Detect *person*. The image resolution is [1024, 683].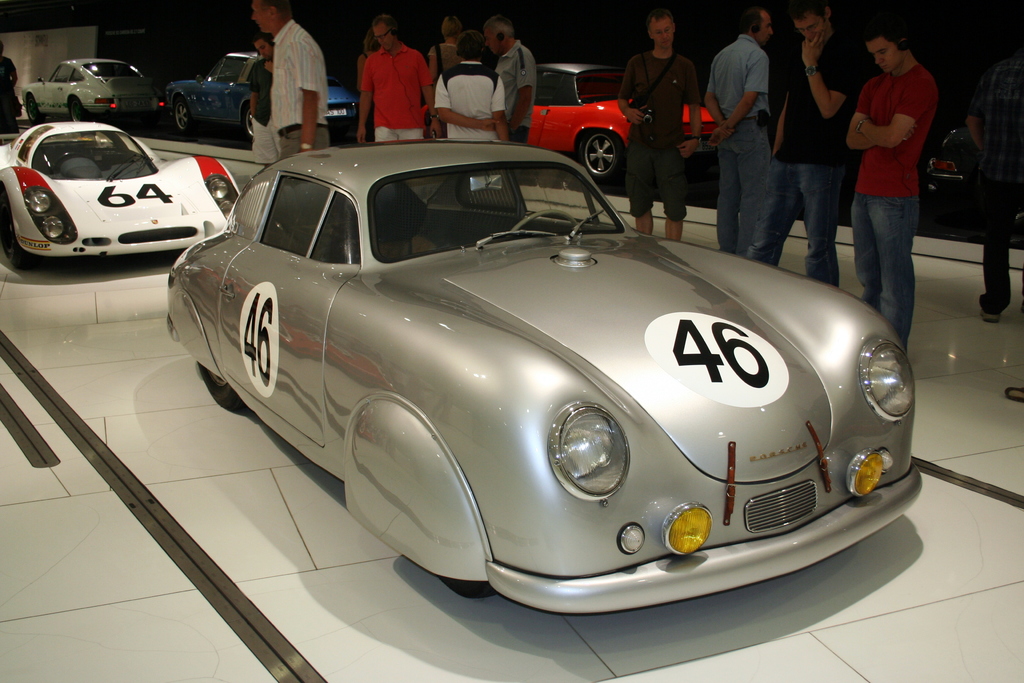
<region>481, 15, 538, 142</region>.
